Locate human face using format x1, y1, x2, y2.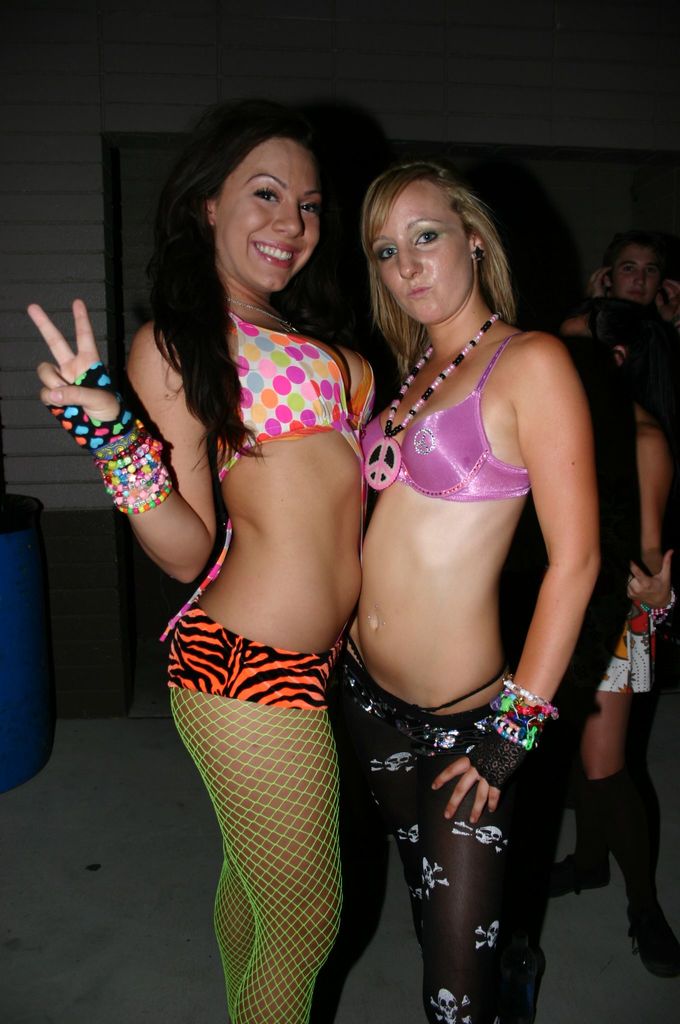
369, 181, 473, 319.
